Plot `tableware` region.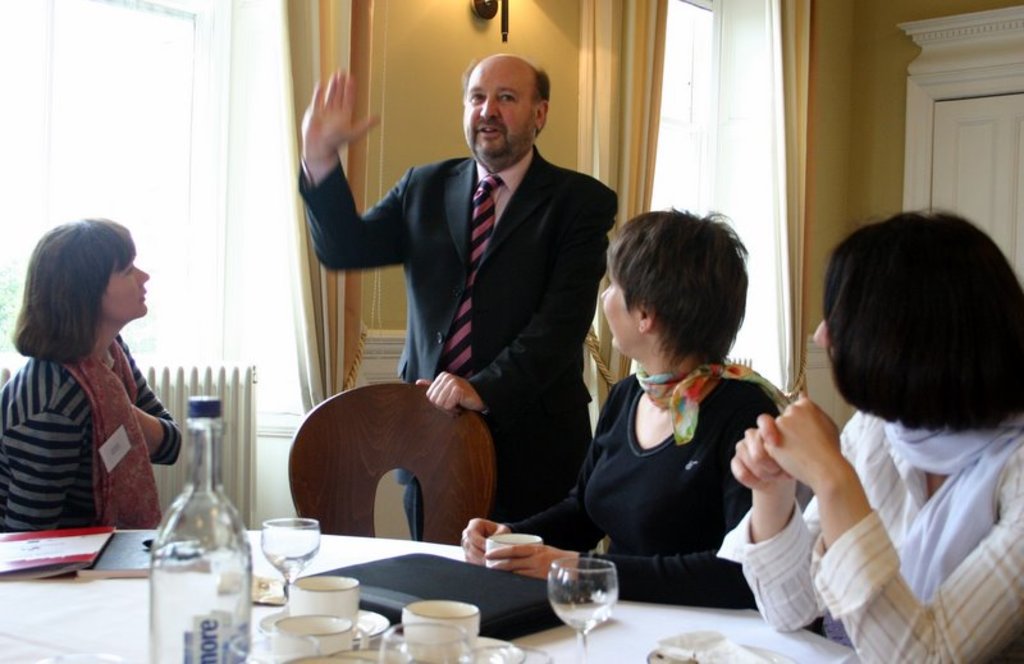
Plotted at select_region(470, 645, 553, 663).
